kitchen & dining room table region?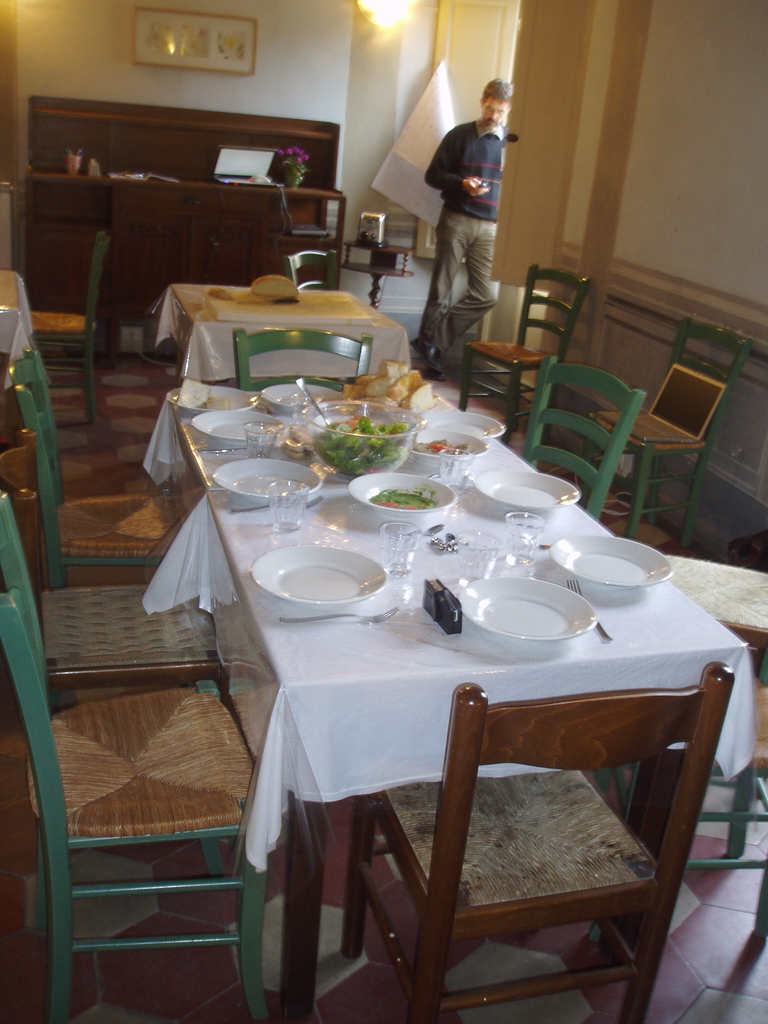
179, 378, 762, 925
